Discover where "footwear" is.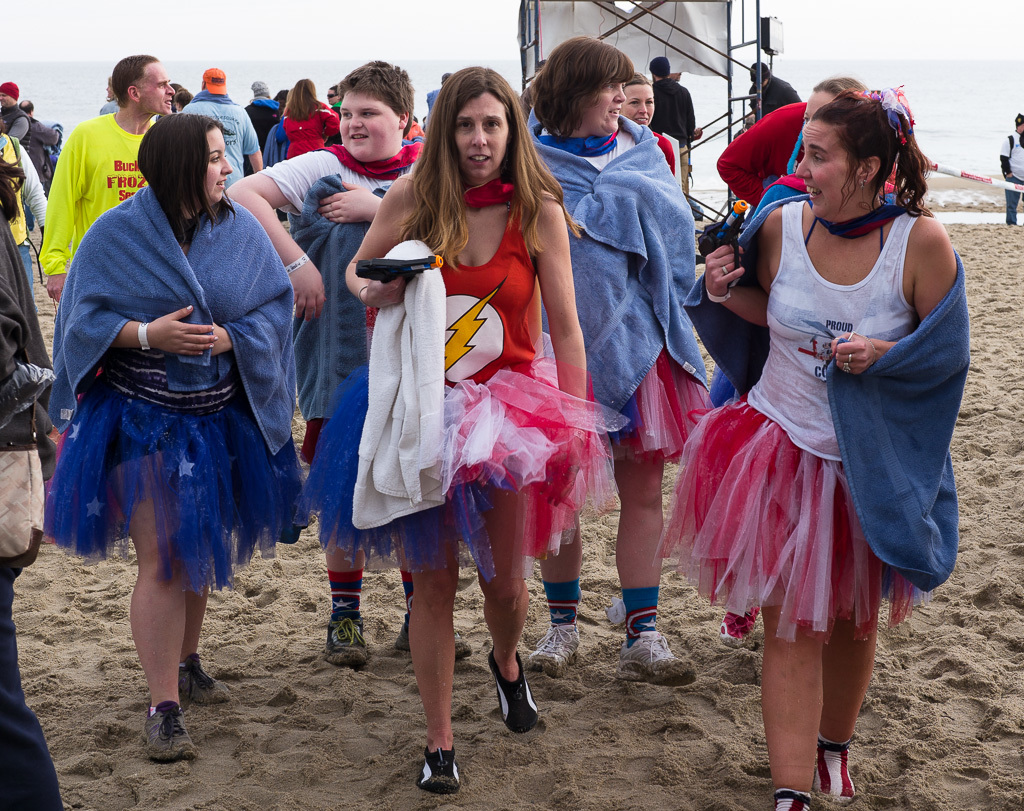
Discovered at 614, 626, 700, 684.
